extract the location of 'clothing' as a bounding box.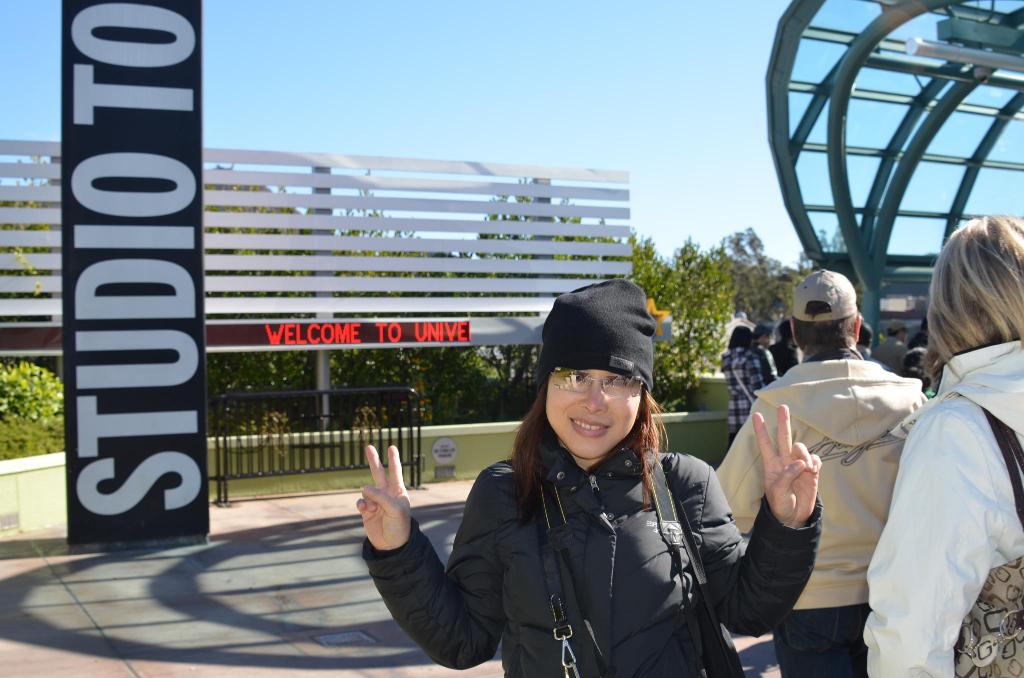
722, 346, 765, 449.
